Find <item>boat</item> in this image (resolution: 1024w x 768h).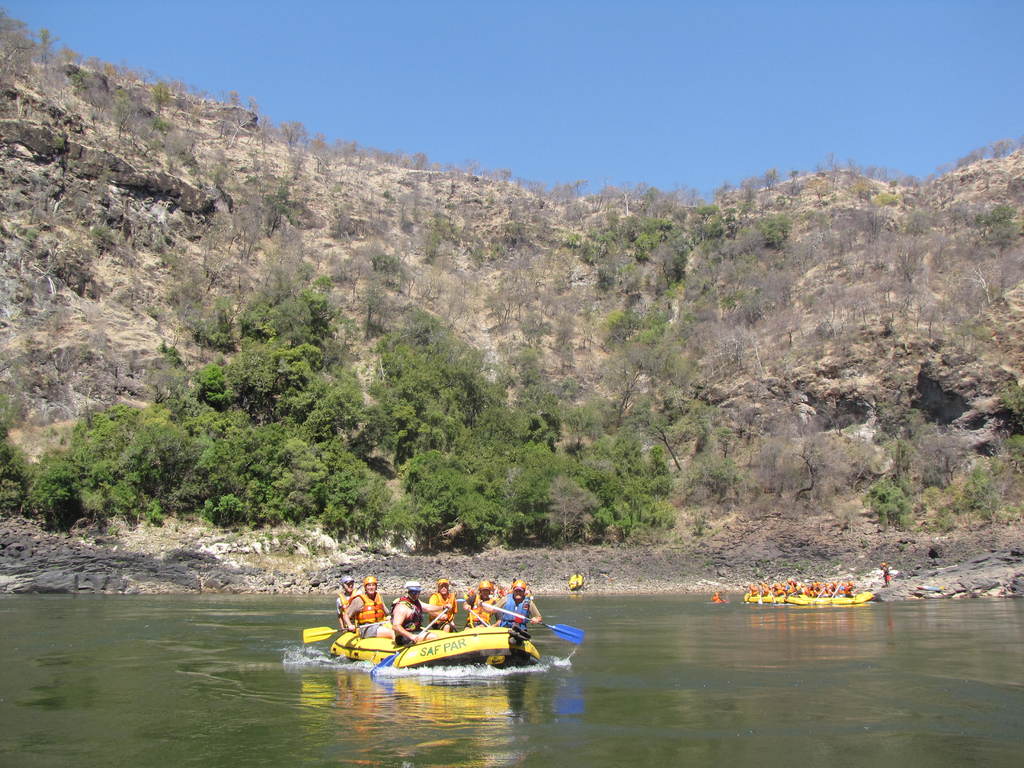
box(310, 587, 563, 684).
